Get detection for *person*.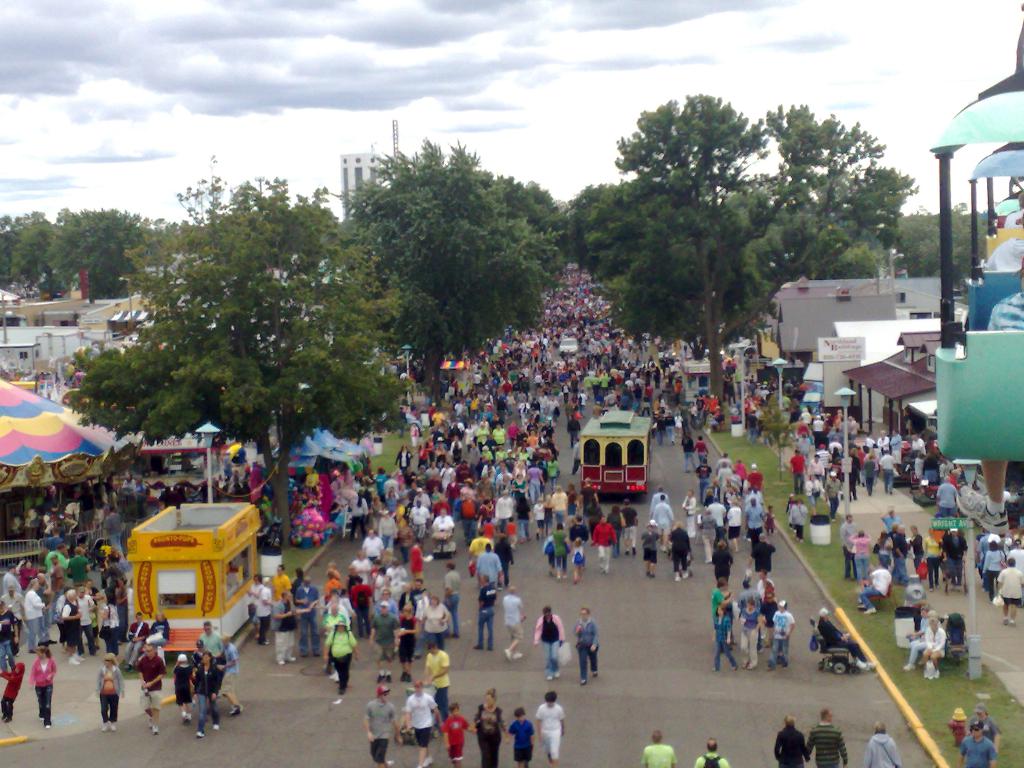
Detection: [left=759, top=585, right=776, bottom=650].
